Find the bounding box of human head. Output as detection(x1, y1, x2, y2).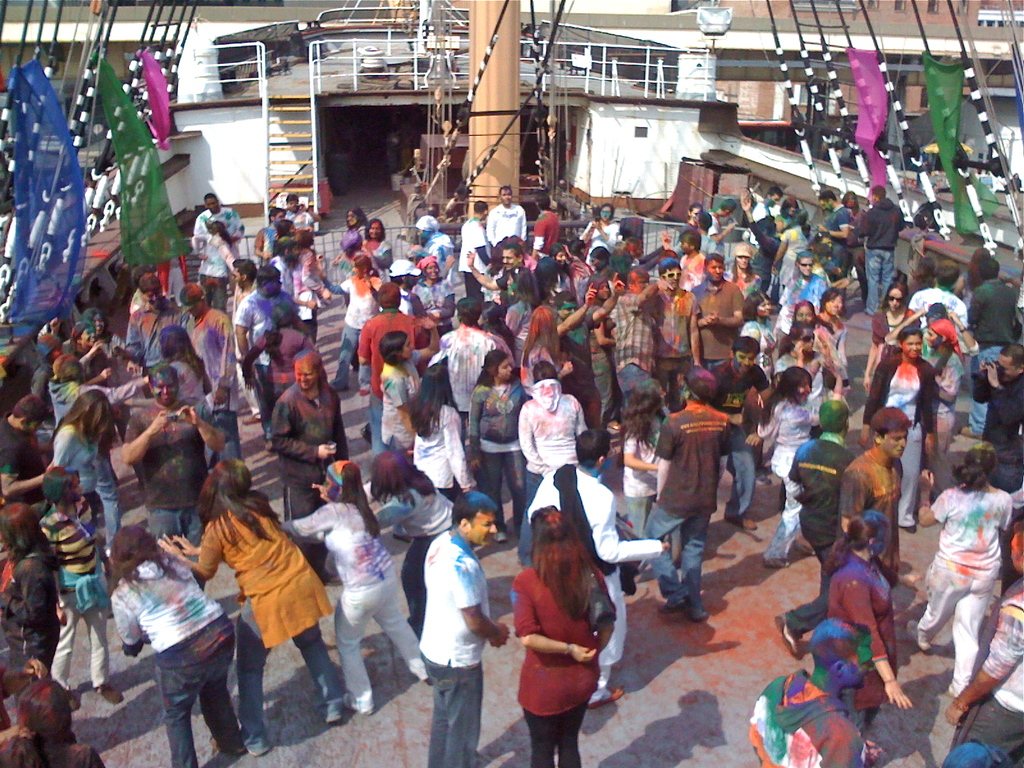
detection(139, 276, 170, 310).
